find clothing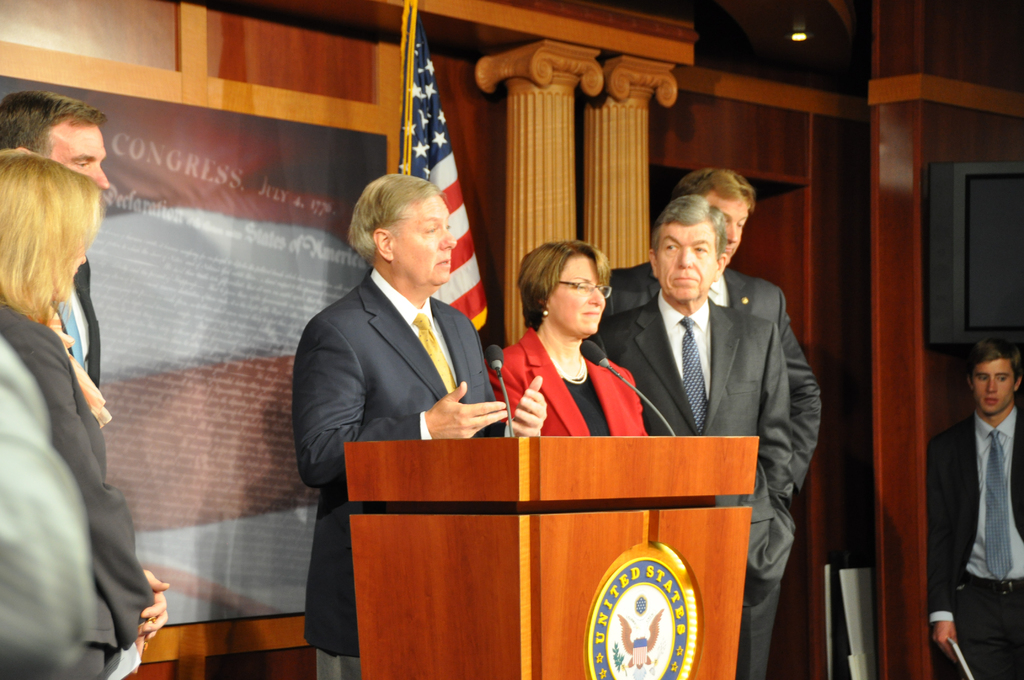
box(483, 325, 648, 438)
